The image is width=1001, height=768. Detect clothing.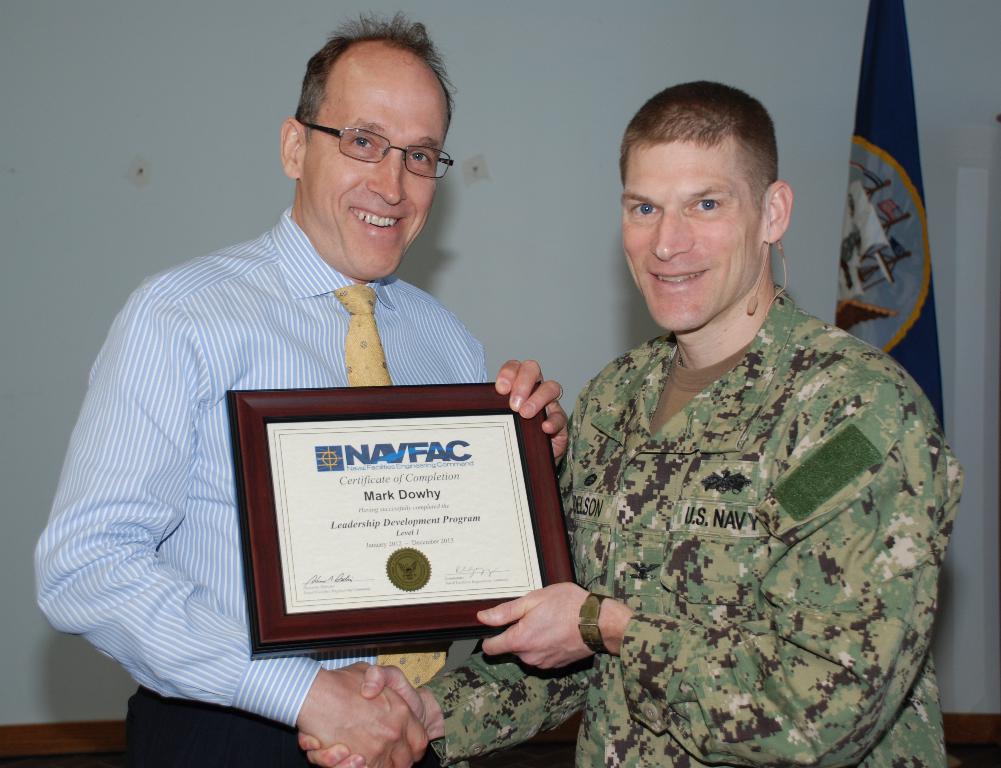
Detection: rect(420, 285, 962, 767).
